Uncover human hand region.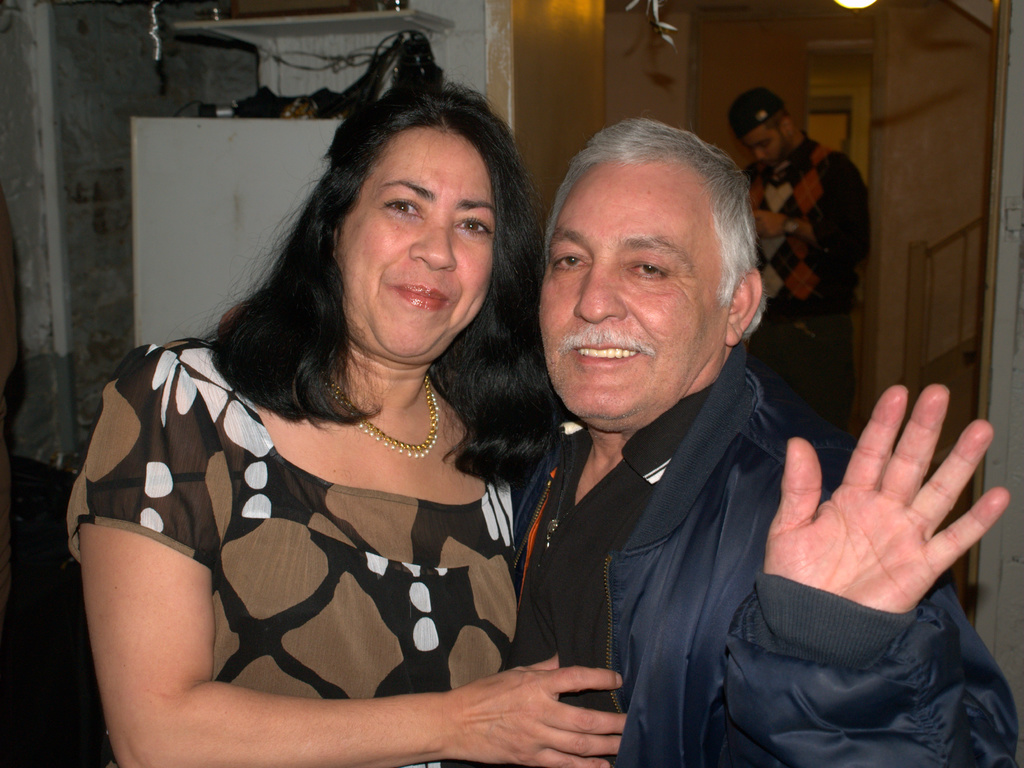
Uncovered: (x1=446, y1=654, x2=628, y2=767).
